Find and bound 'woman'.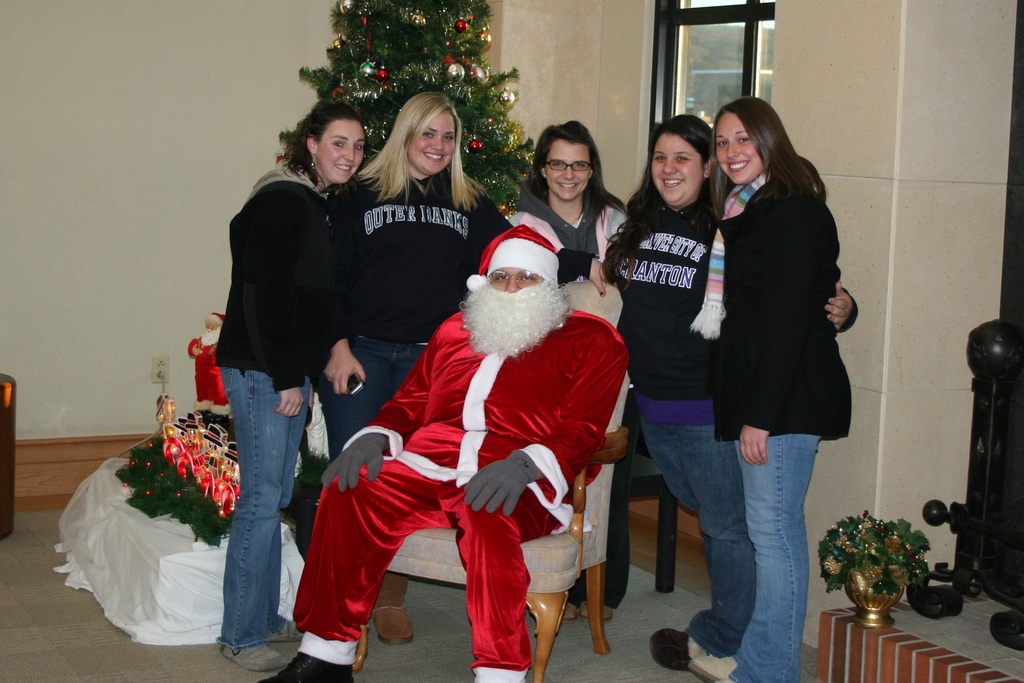
Bound: <box>210,99,371,670</box>.
